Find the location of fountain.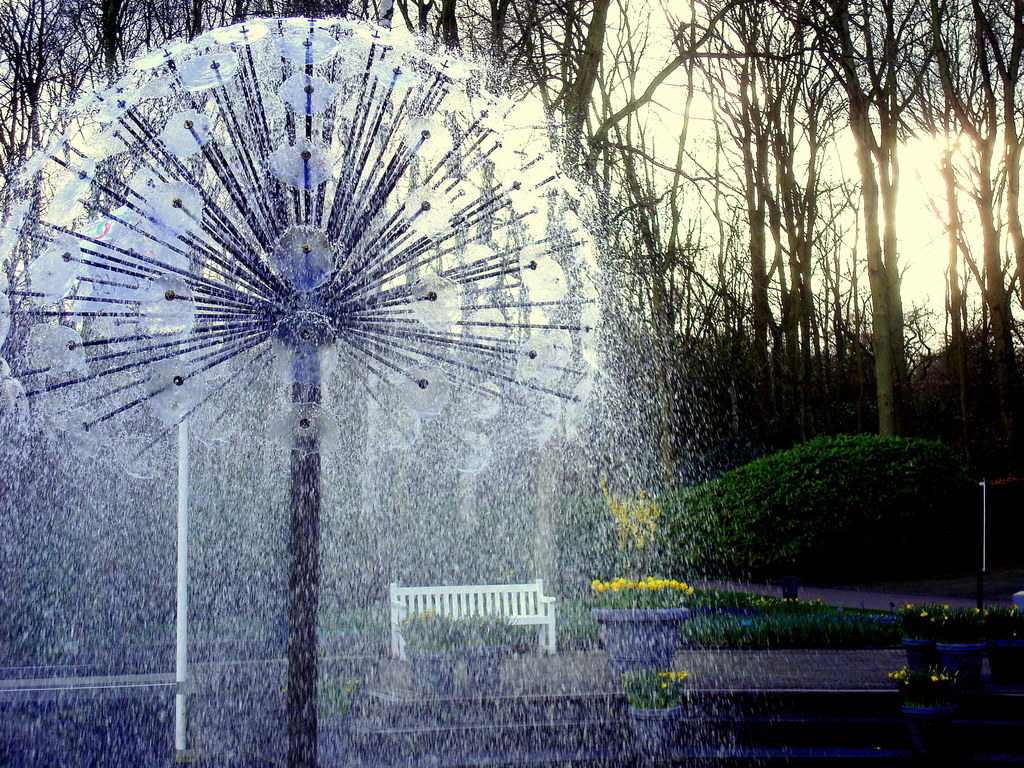
Location: box=[1, 0, 826, 767].
